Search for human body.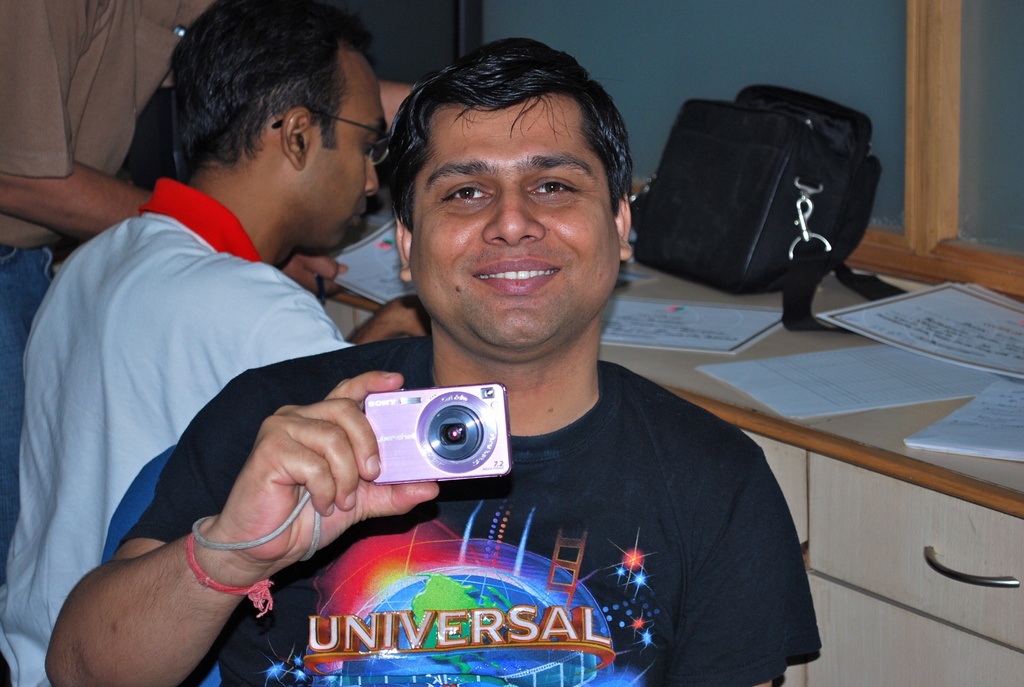
Found at crop(6, 0, 428, 255).
